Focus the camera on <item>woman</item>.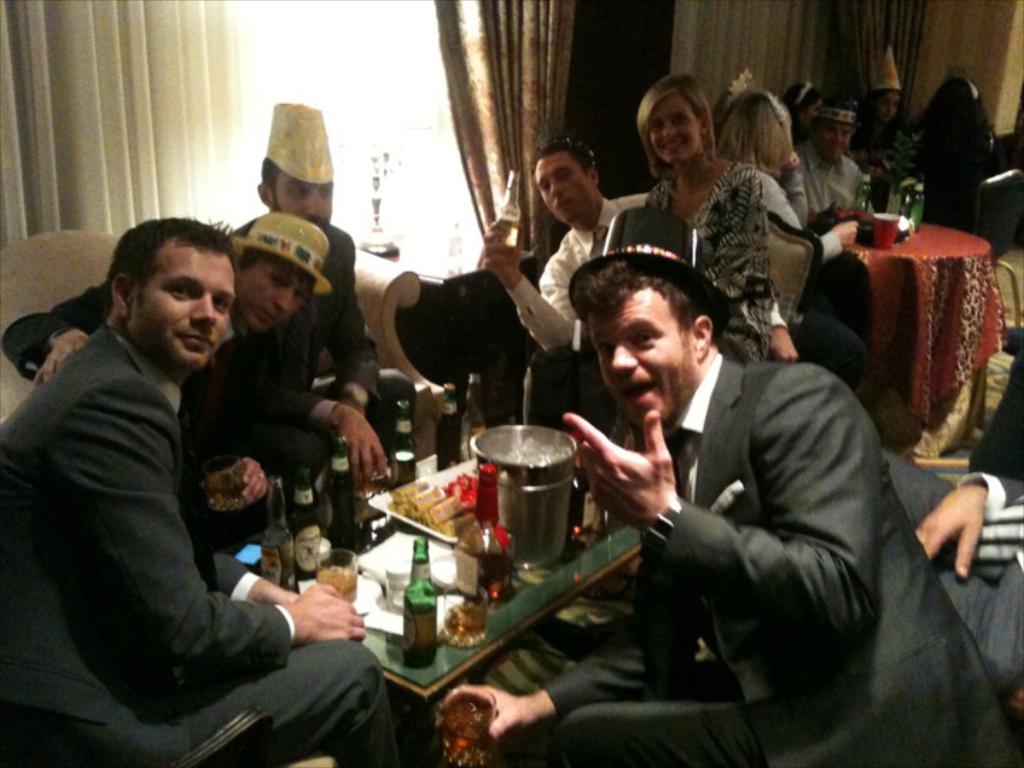
Focus region: select_region(710, 90, 866, 398).
